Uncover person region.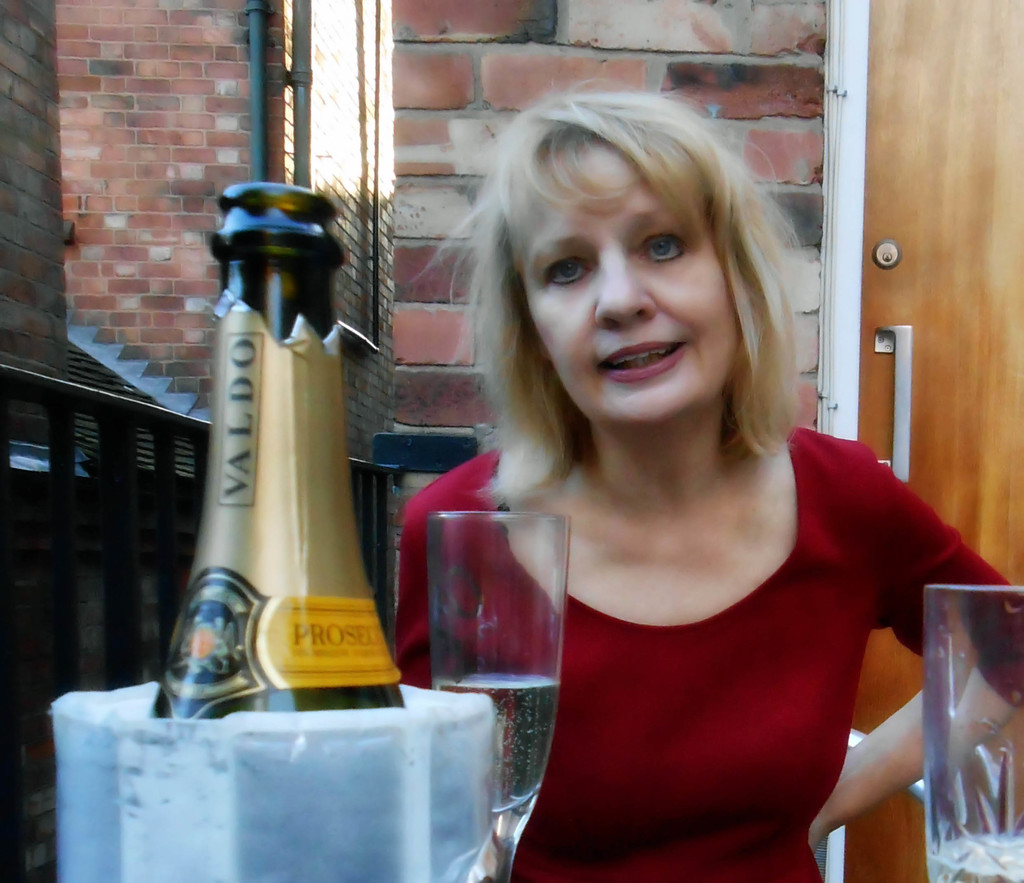
Uncovered: {"x1": 387, "y1": 86, "x2": 979, "y2": 873}.
